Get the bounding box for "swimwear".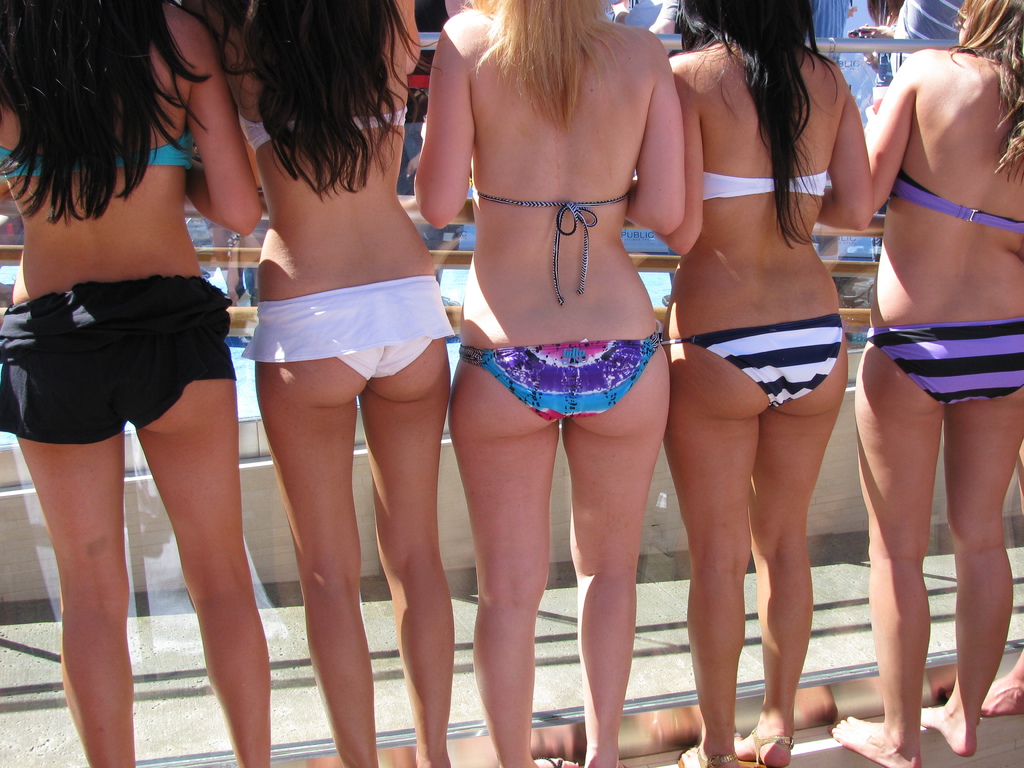
471 177 639 307.
